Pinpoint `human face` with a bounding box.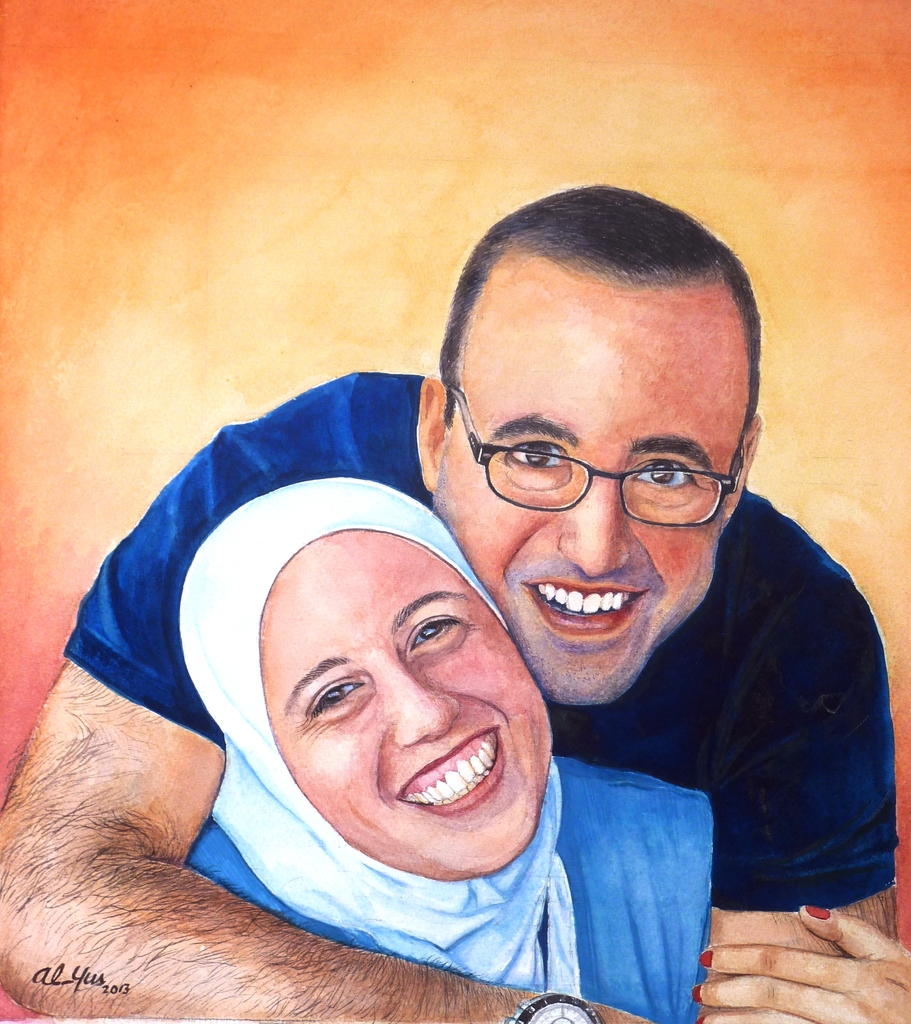
(254,529,552,882).
